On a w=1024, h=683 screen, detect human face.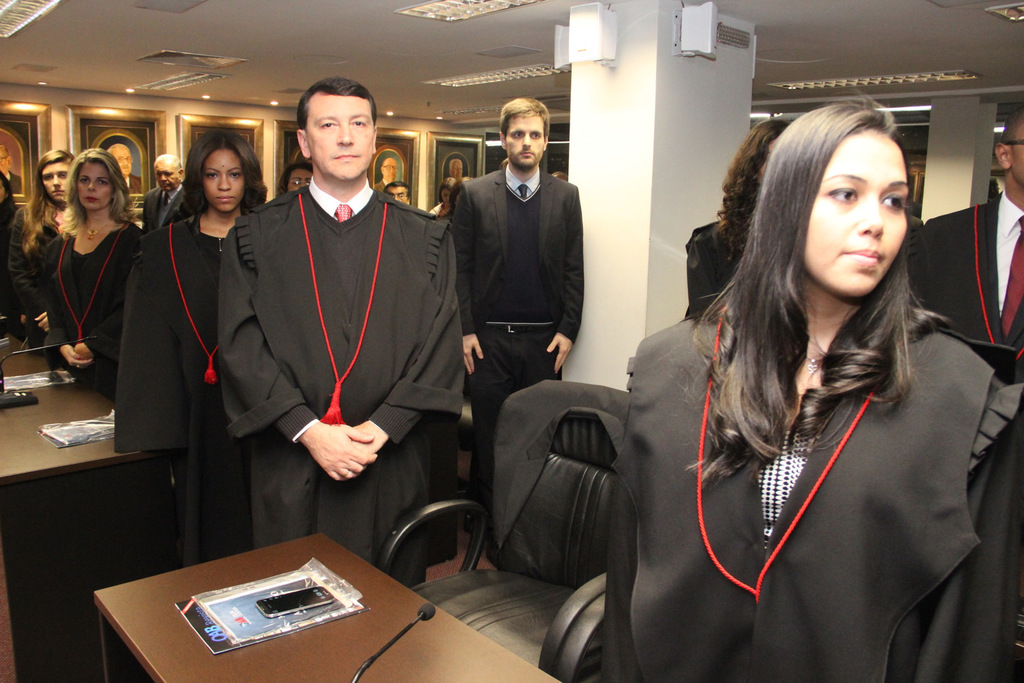
73/163/111/207.
